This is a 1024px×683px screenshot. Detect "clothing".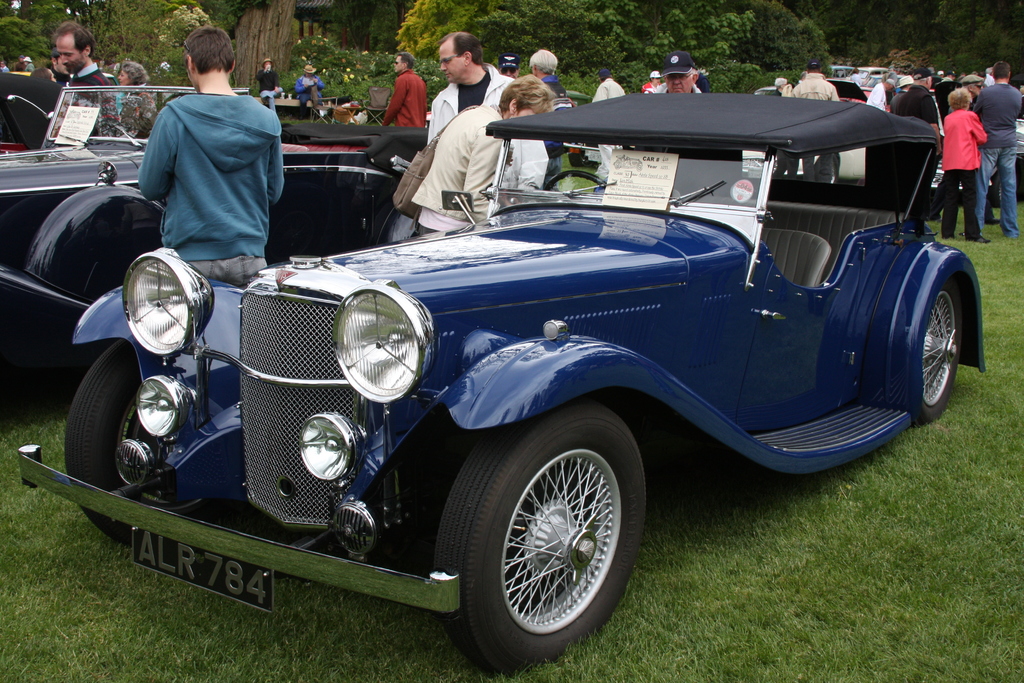
{"x1": 410, "y1": 101, "x2": 505, "y2": 236}.
